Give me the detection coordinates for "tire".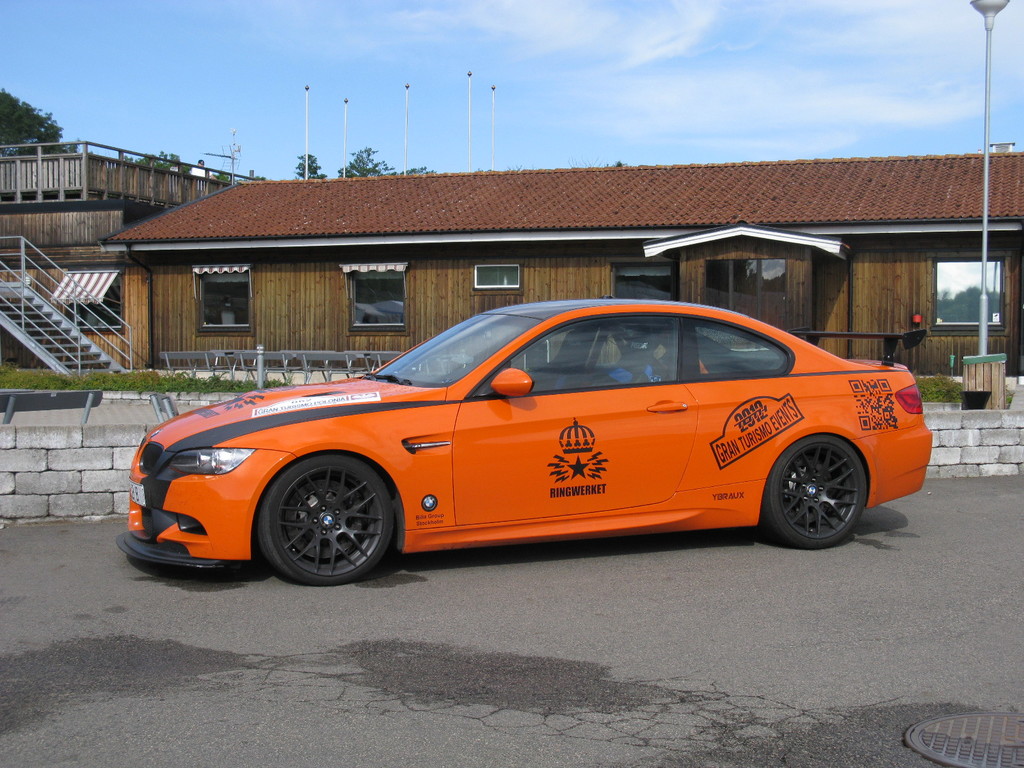
x1=253, y1=454, x2=397, y2=588.
